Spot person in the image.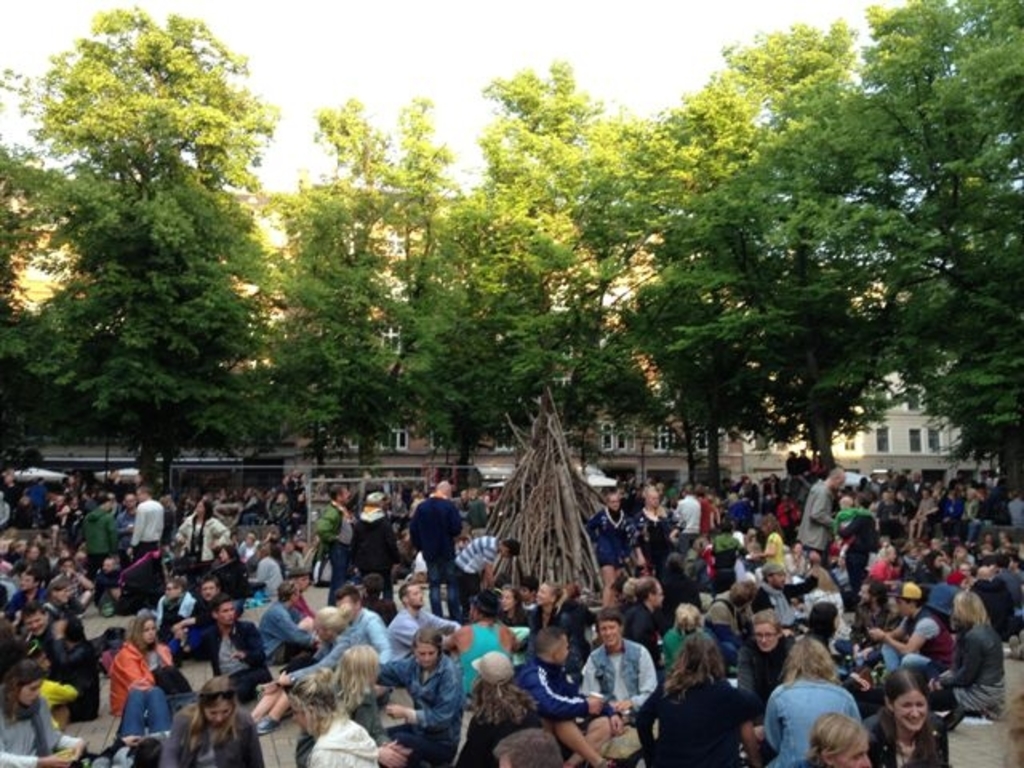
person found at <region>408, 472, 467, 624</region>.
